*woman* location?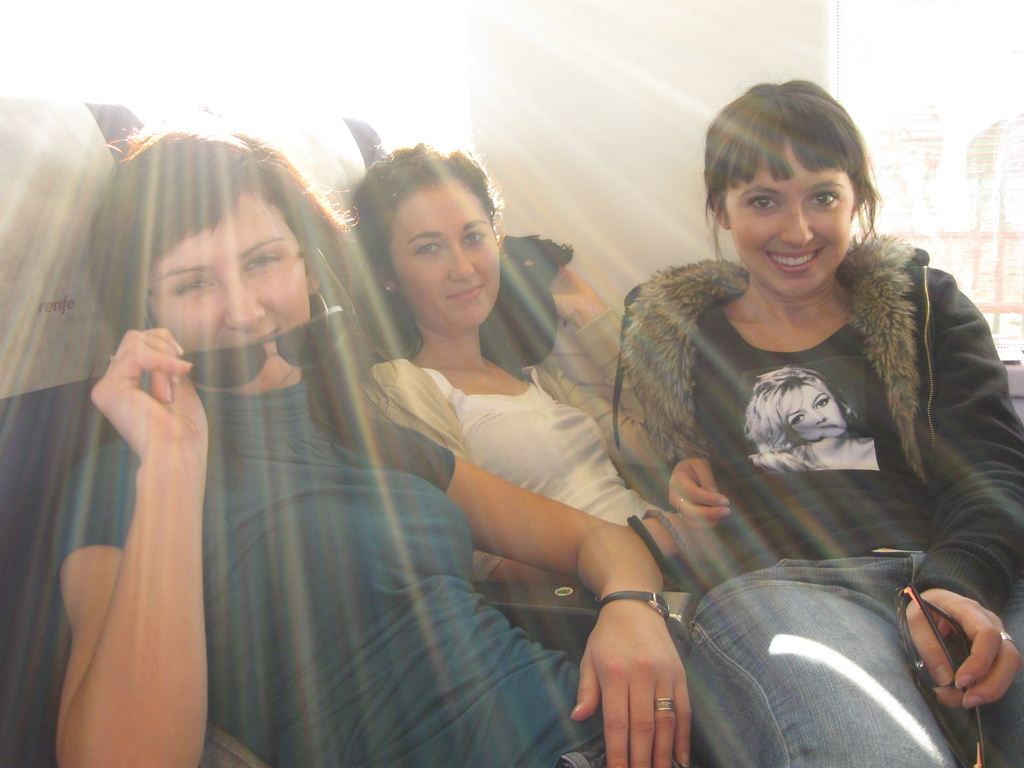
locate(364, 143, 671, 582)
